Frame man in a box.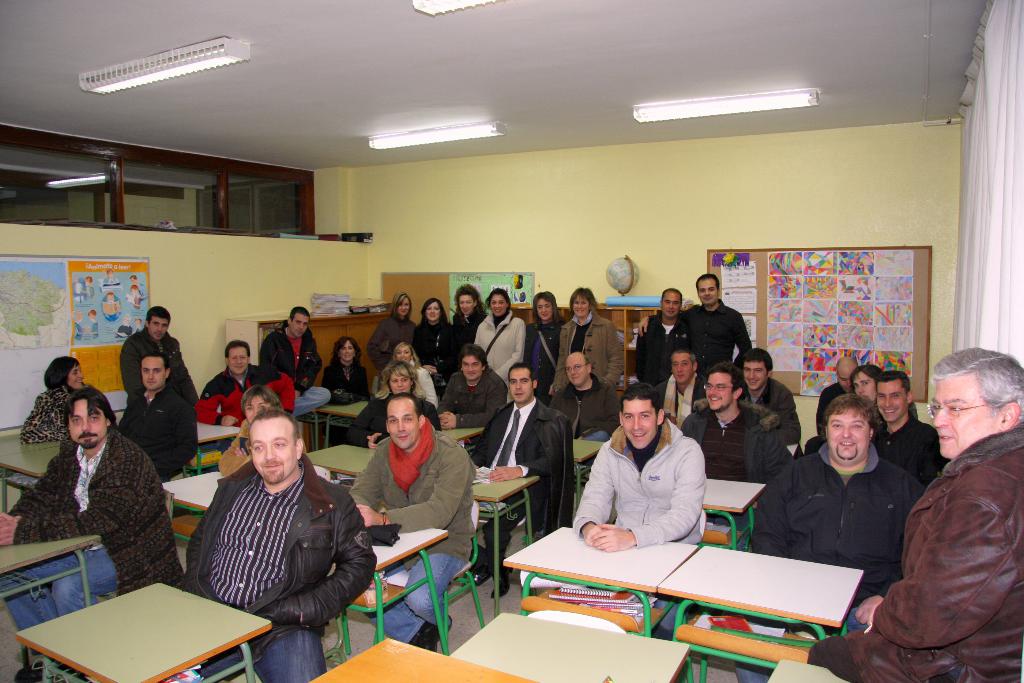
l=657, t=347, r=712, b=429.
